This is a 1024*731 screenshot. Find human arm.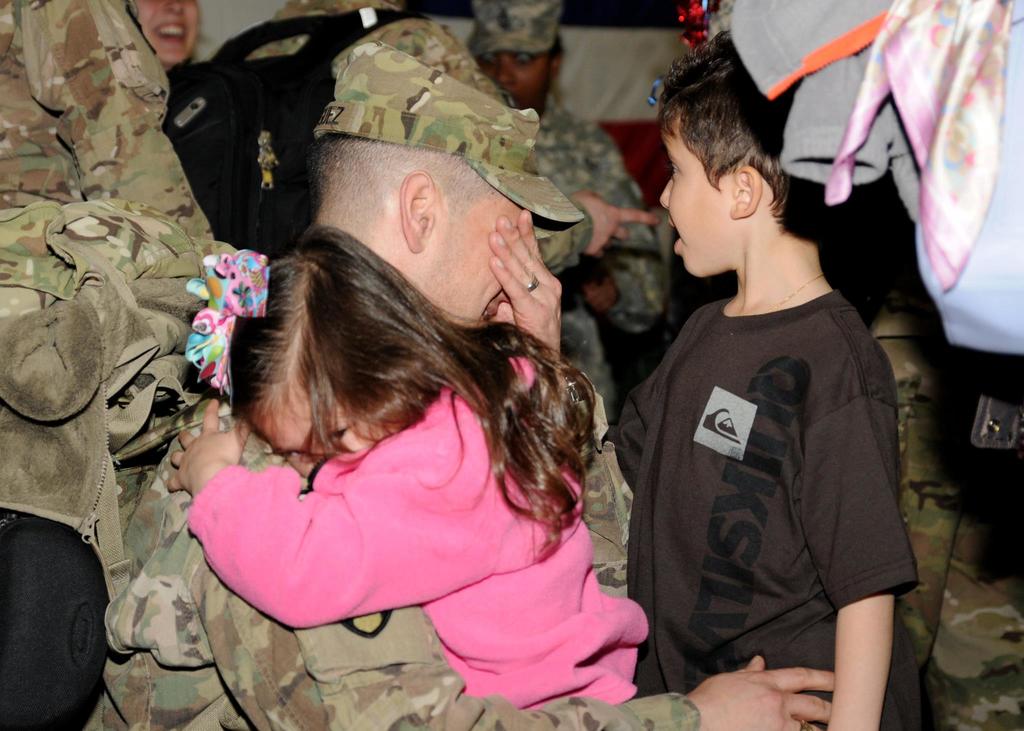
Bounding box: [463, 203, 598, 376].
